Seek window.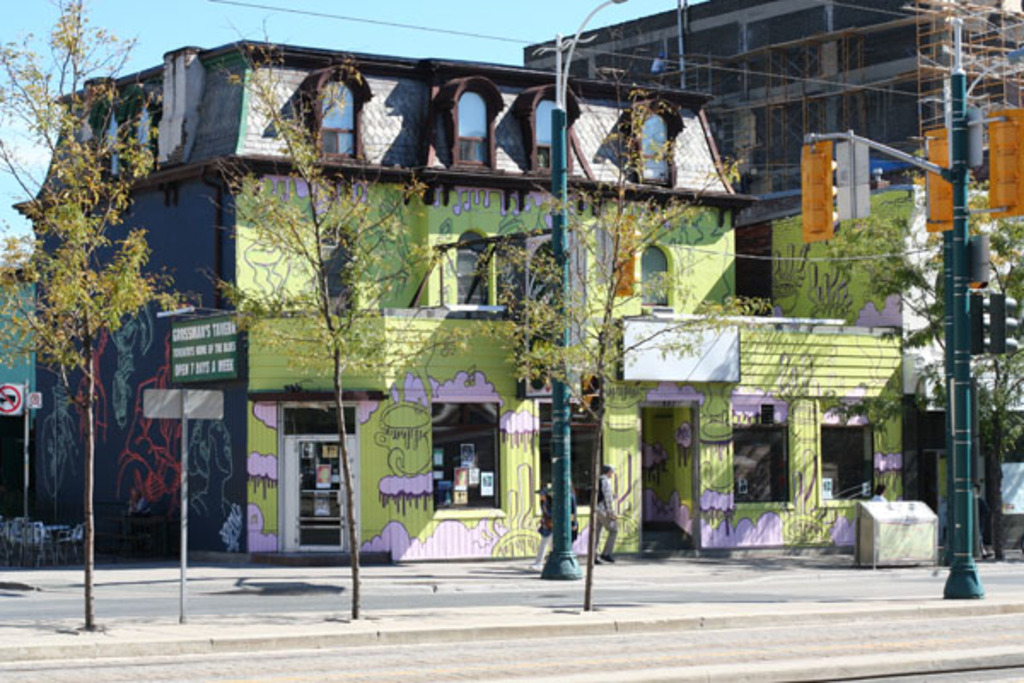
628,237,696,312.
